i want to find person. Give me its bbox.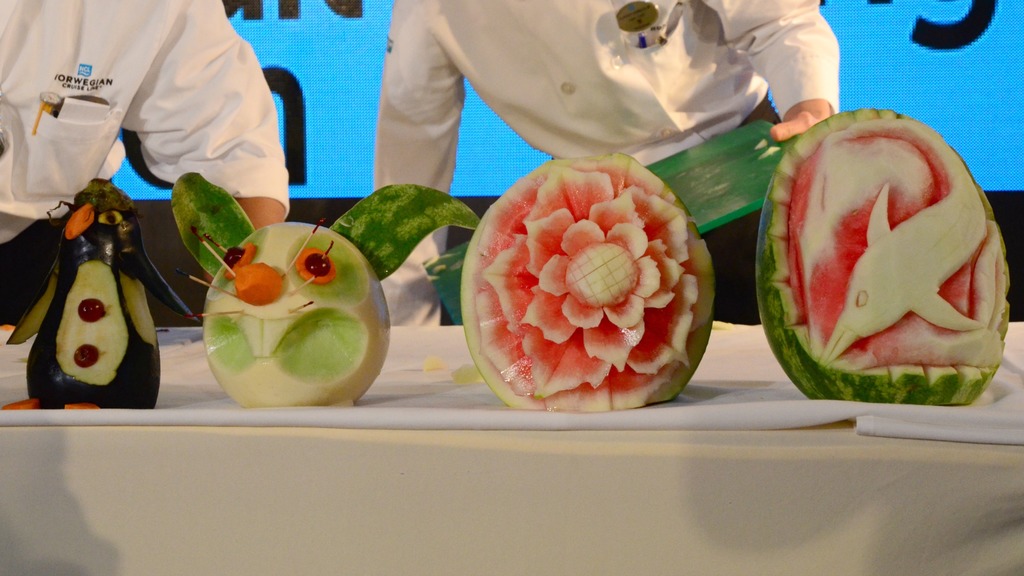
detection(17, 0, 305, 250).
